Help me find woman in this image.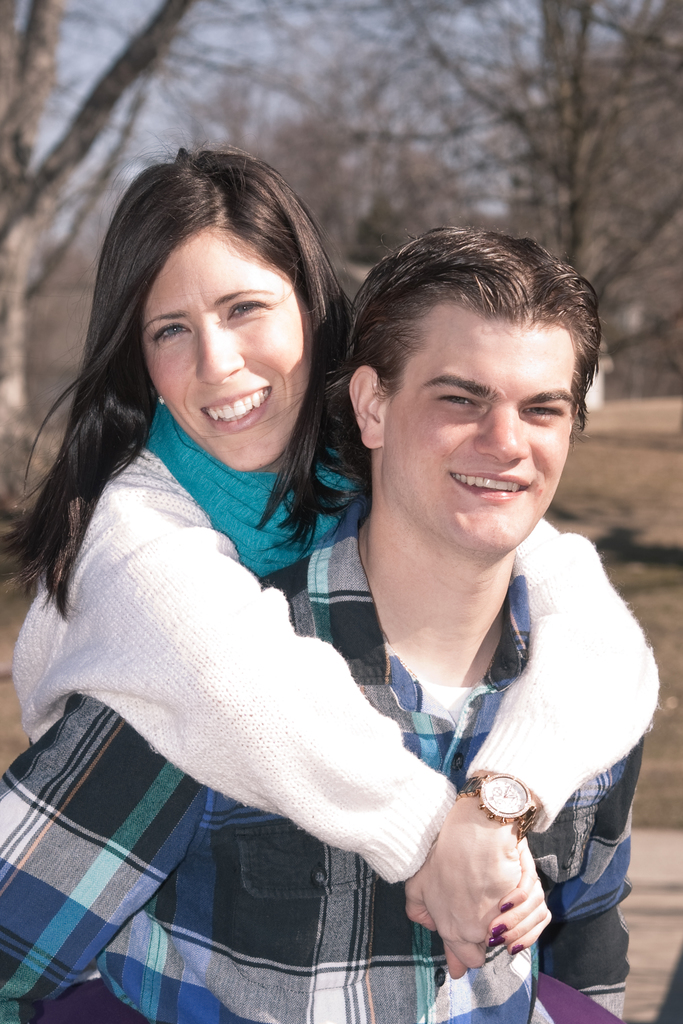
Found it: 0/136/663/984.
